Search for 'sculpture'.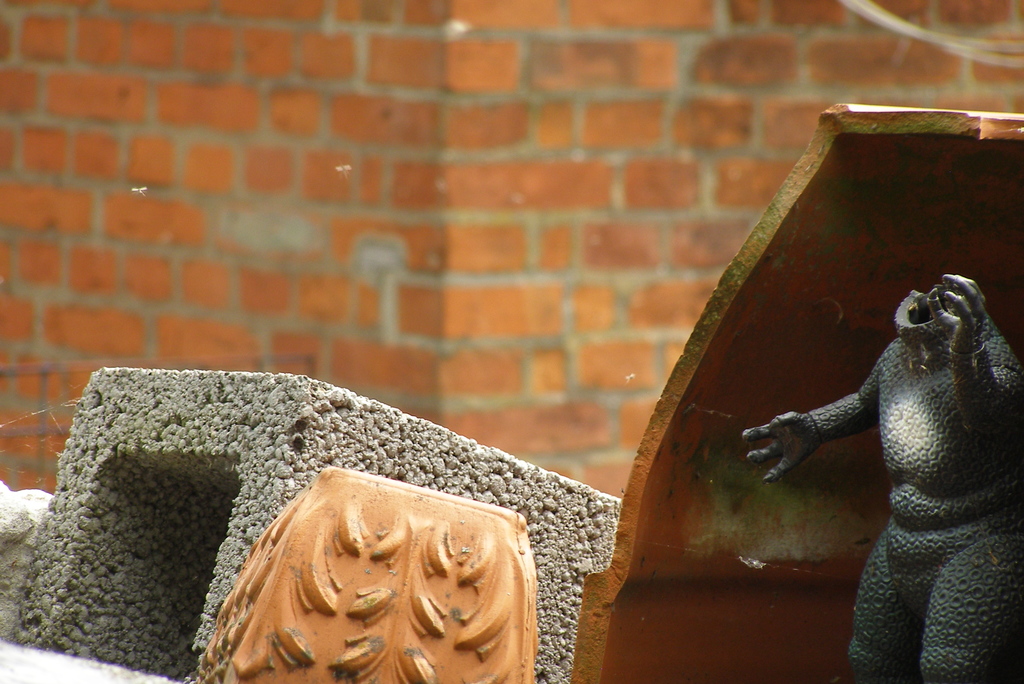
Found at 743:268:1023:683.
